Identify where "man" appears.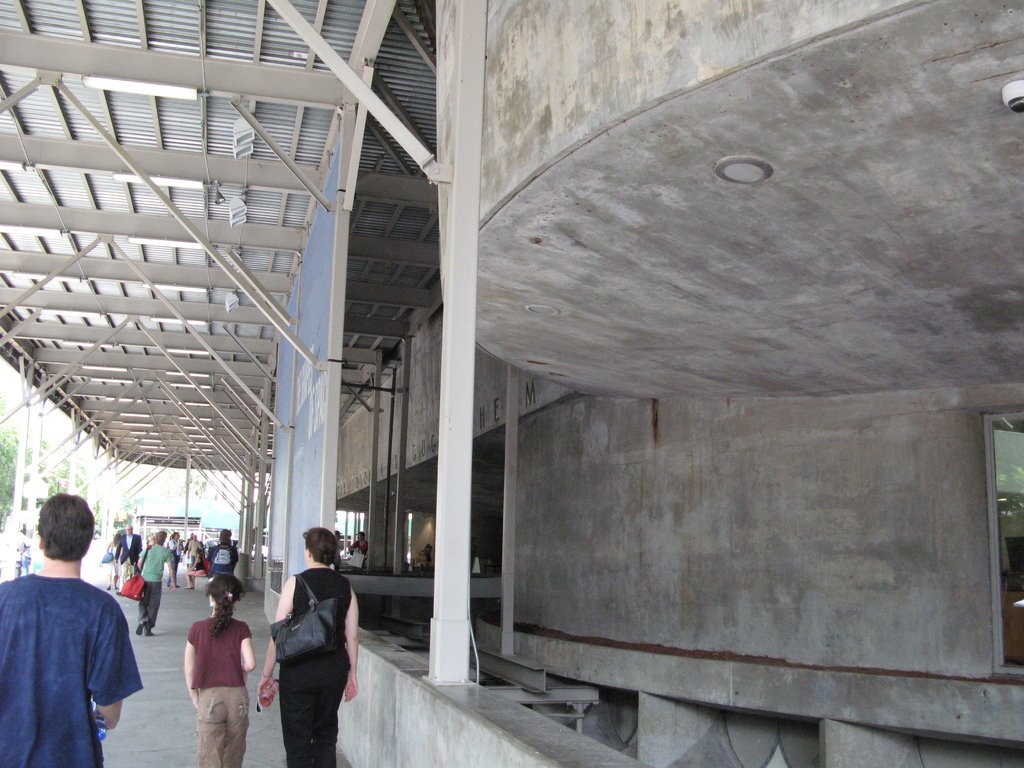
Appears at (left=111, top=525, right=140, bottom=588).
